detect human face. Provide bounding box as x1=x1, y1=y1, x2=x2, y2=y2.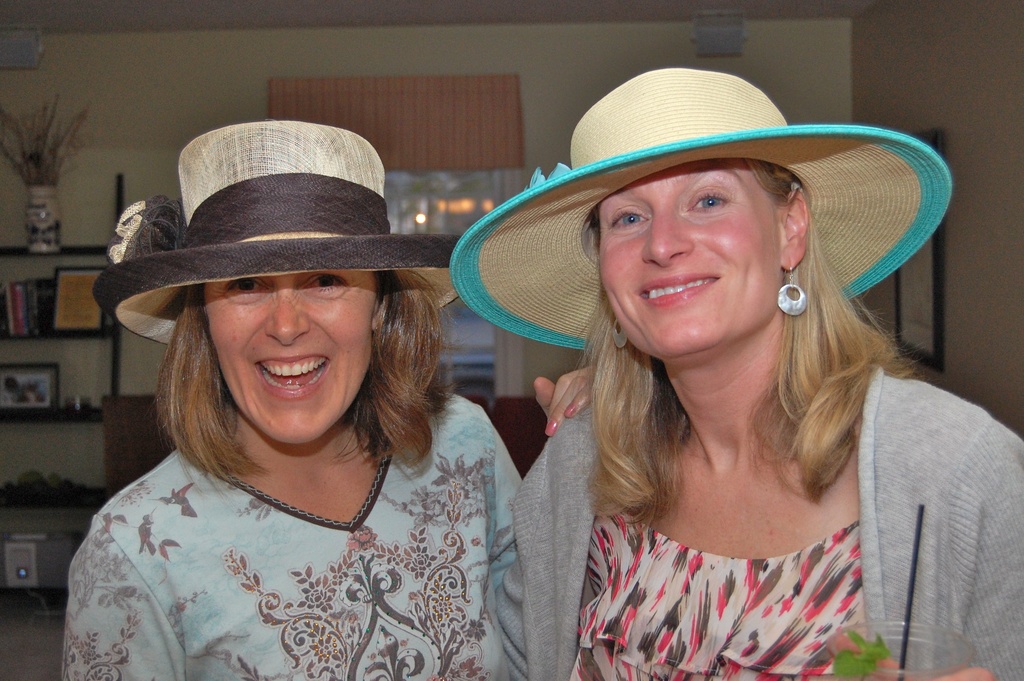
x1=601, y1=156, x2=780, y2=350.
